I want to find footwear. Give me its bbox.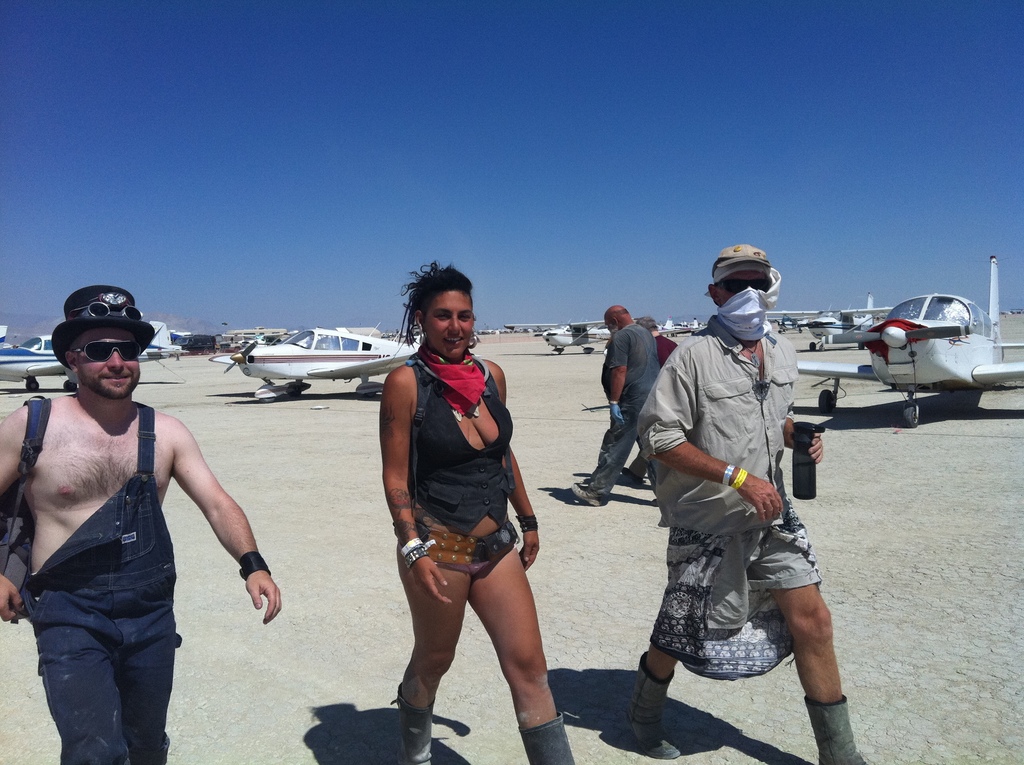
<bbox>616, 467, 648, 493</bbox>.
